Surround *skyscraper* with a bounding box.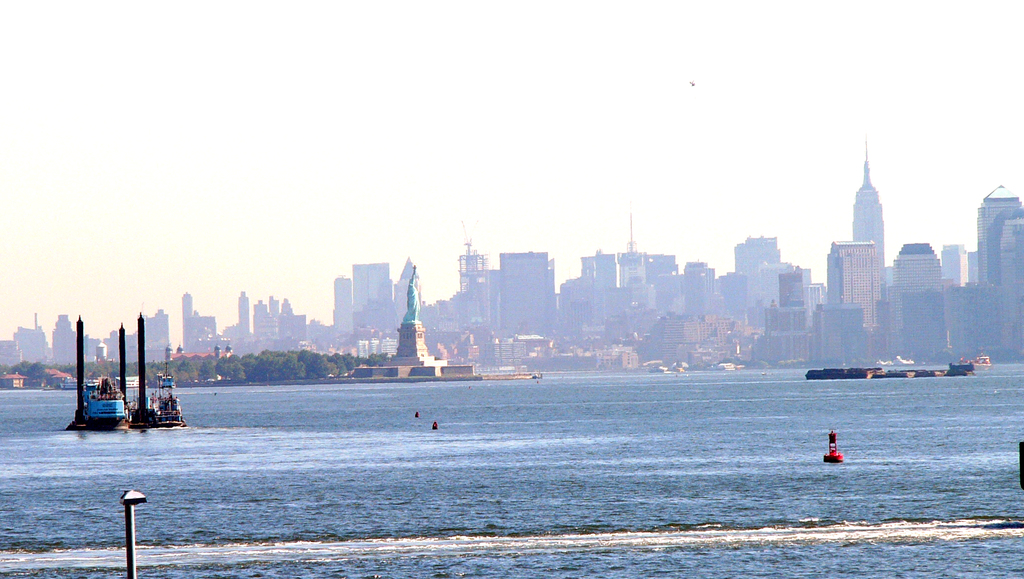
979 184 1023 282.
